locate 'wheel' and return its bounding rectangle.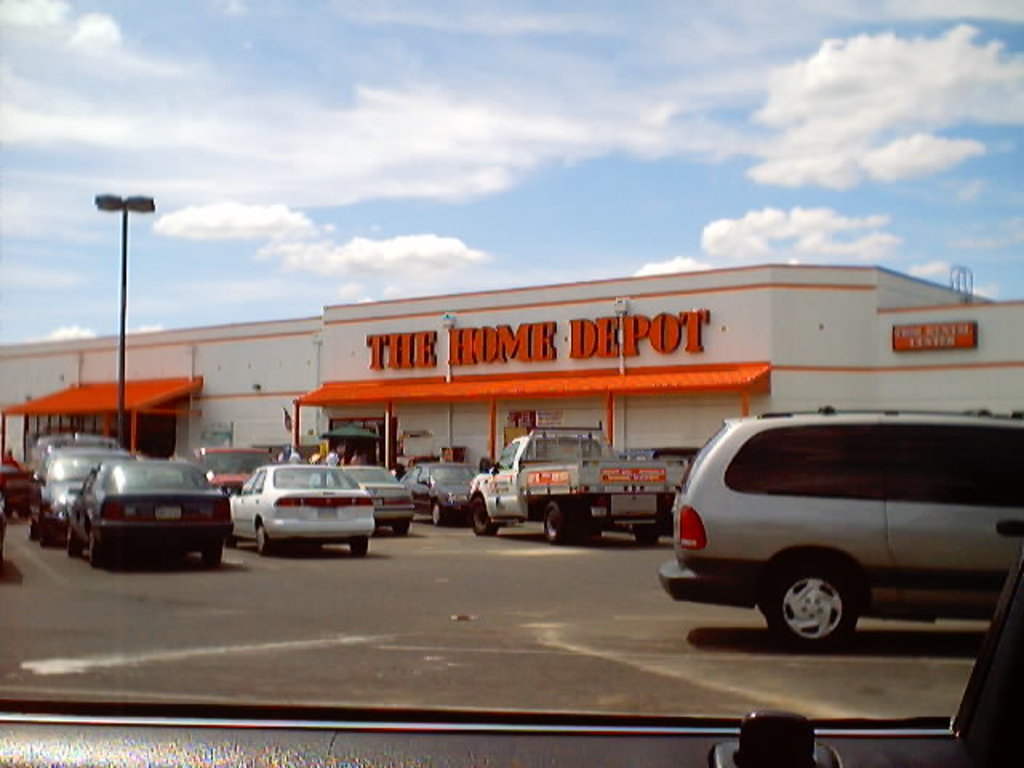
(256,522,274,555).
